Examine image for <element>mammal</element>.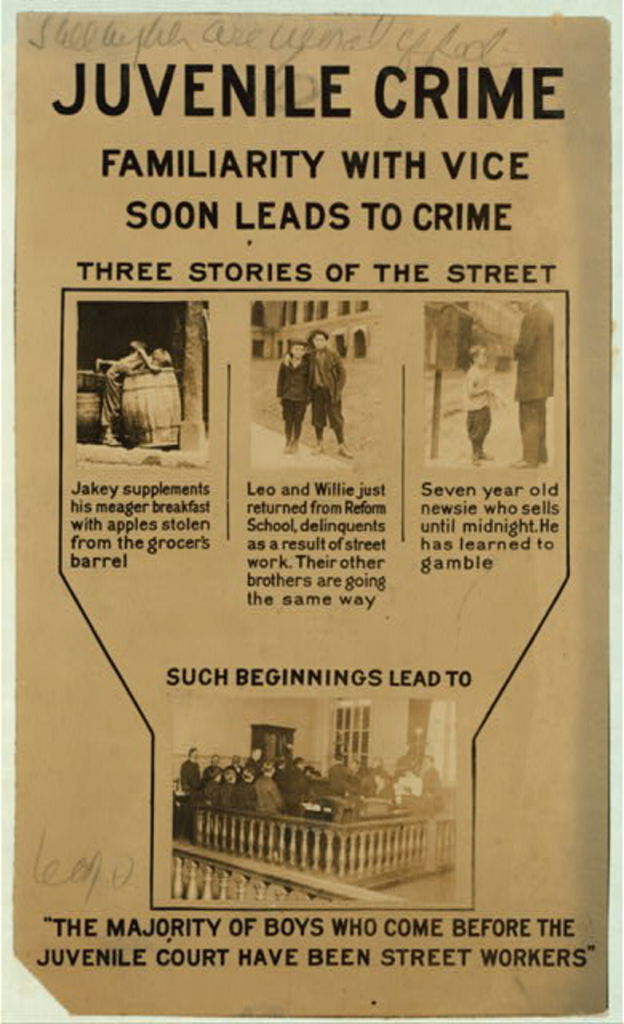
Examination result: select_region(451, 344, 507, 474).
